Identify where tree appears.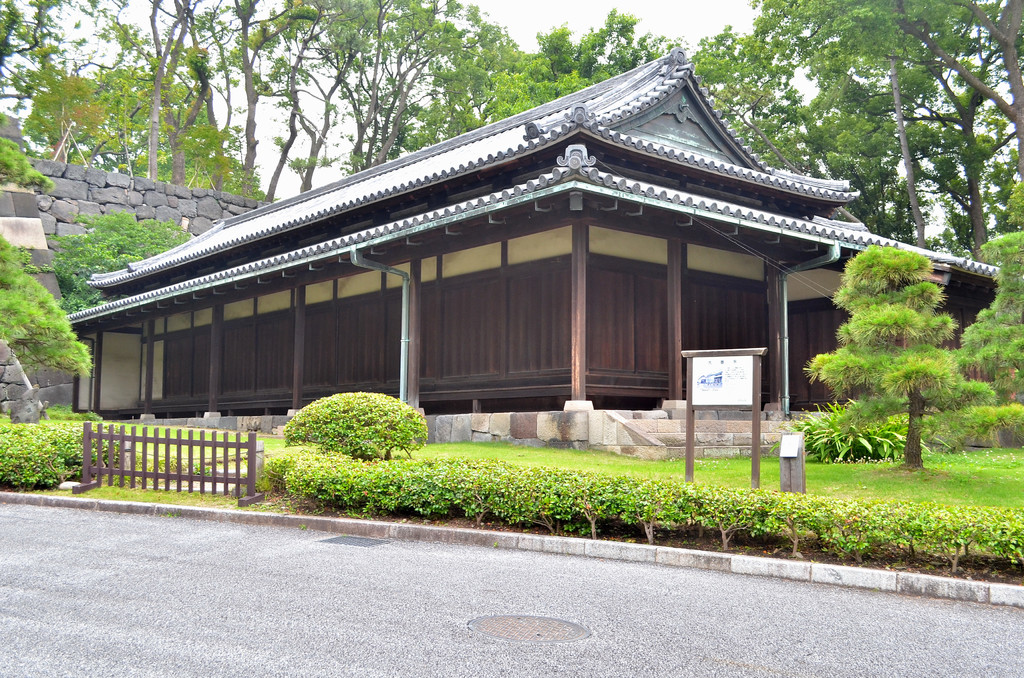
Appears at {"left": 541, "top": 9, "right": 687, "bottom": 80}.
